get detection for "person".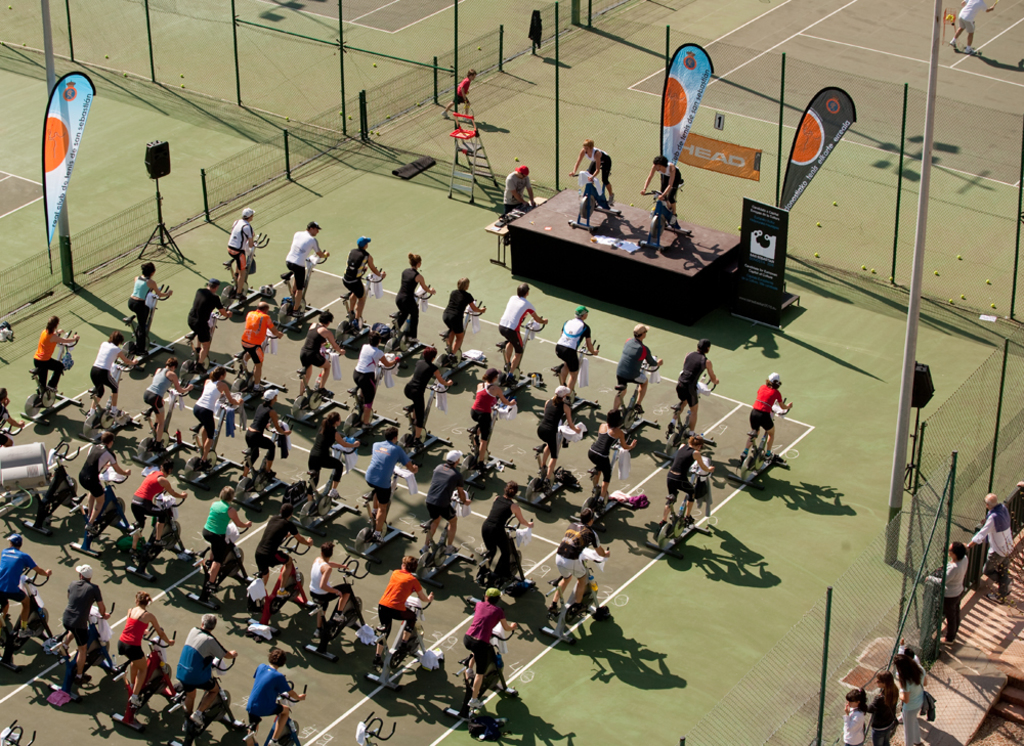
Detection: [675, 337, 719, 435].
